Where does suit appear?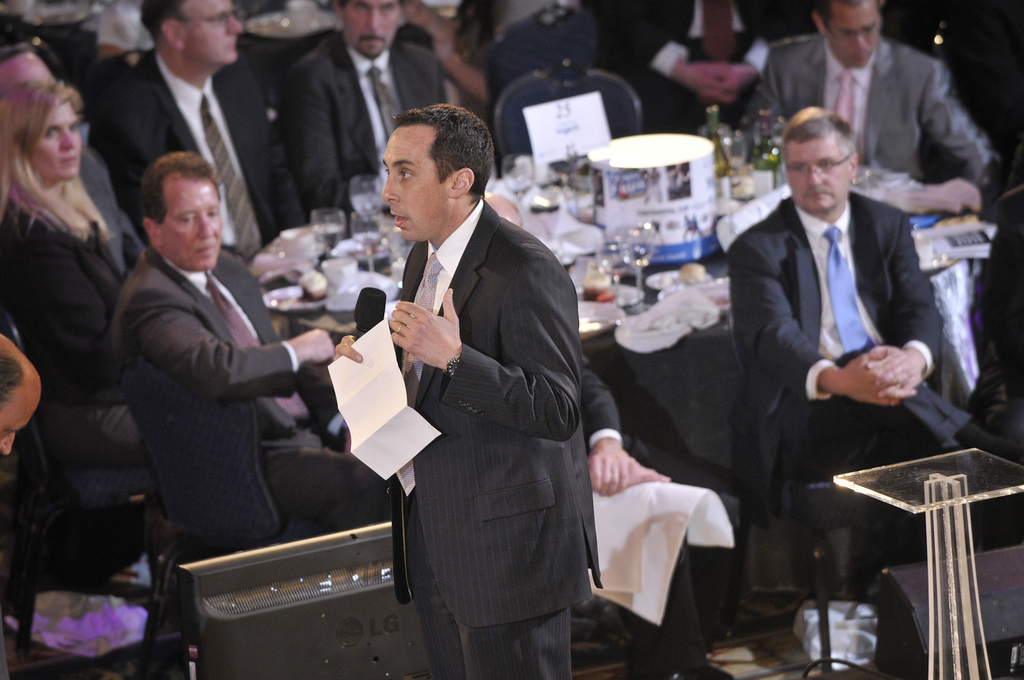
Appears at locate(90, 45, 305, 266).
